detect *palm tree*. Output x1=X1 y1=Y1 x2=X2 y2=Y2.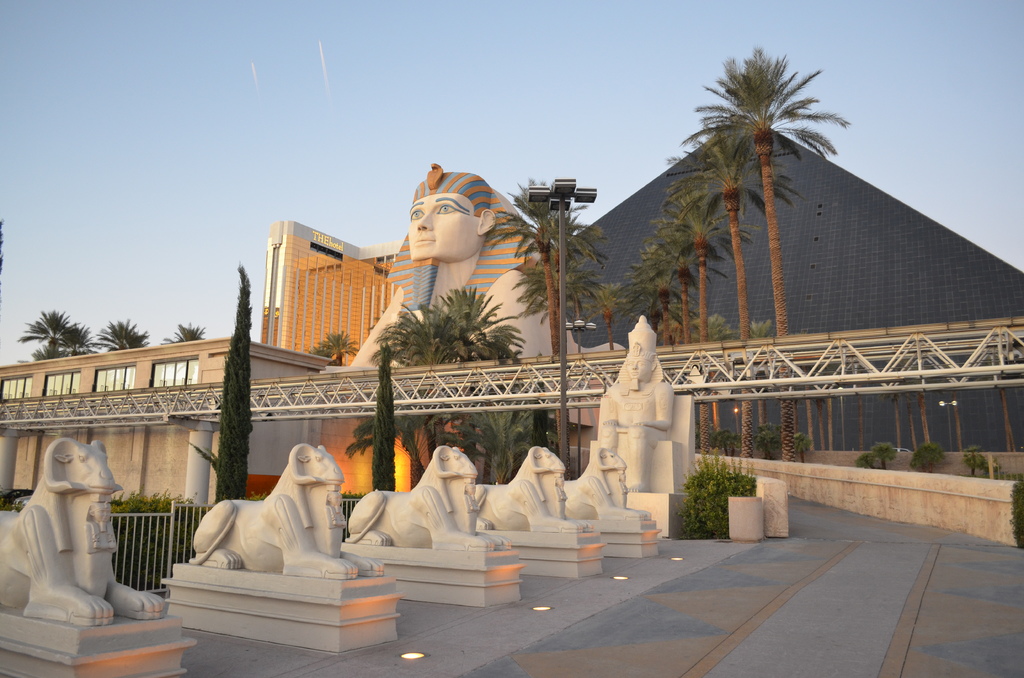
x1=351 y1=407 x2=432 y2=471.
